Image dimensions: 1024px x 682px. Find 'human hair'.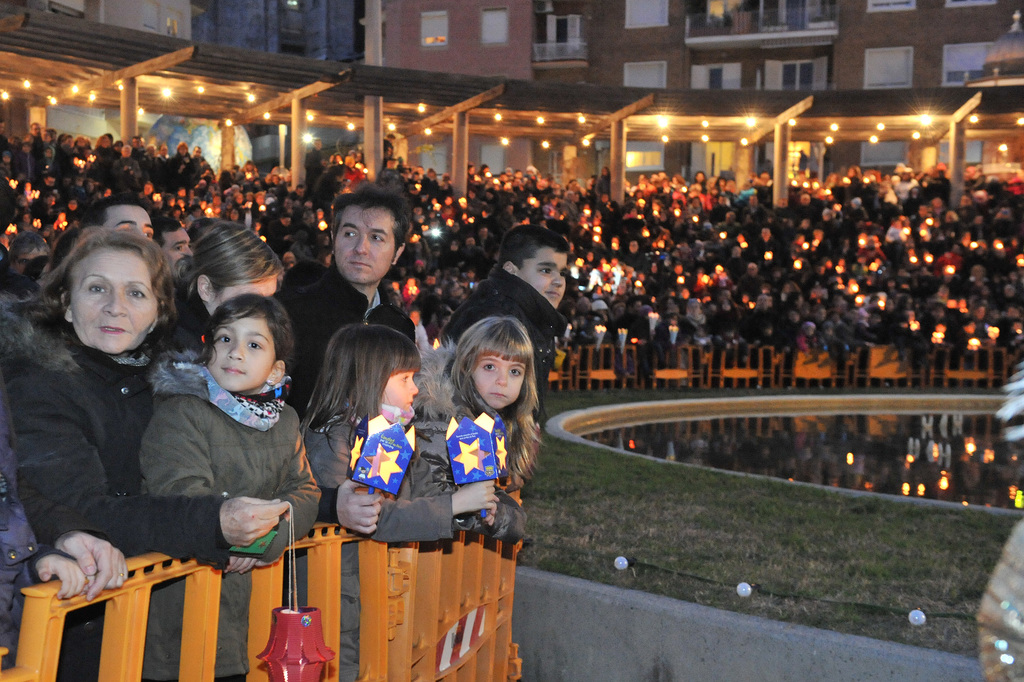
rect(497, 220, 568, 262).
